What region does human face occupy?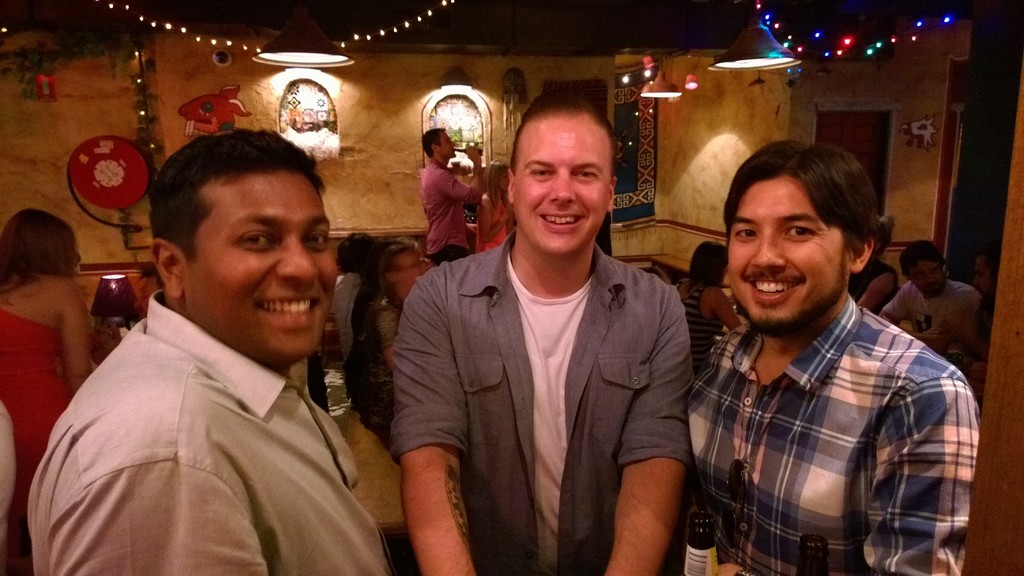
(184, 172, 337, 357).
